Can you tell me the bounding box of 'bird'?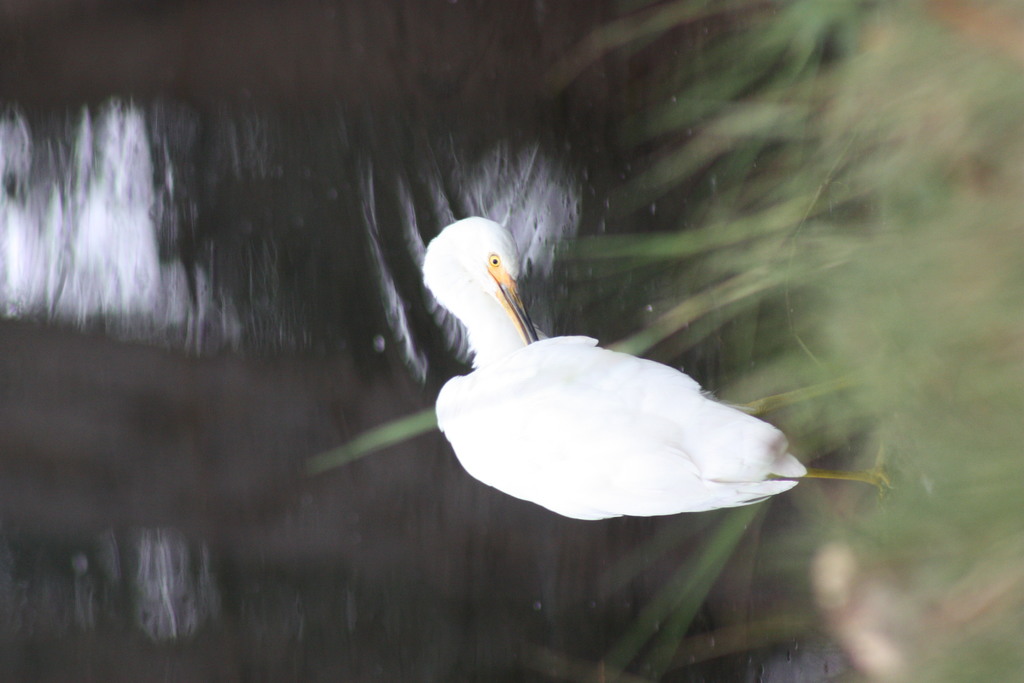
397:233:870:531.
